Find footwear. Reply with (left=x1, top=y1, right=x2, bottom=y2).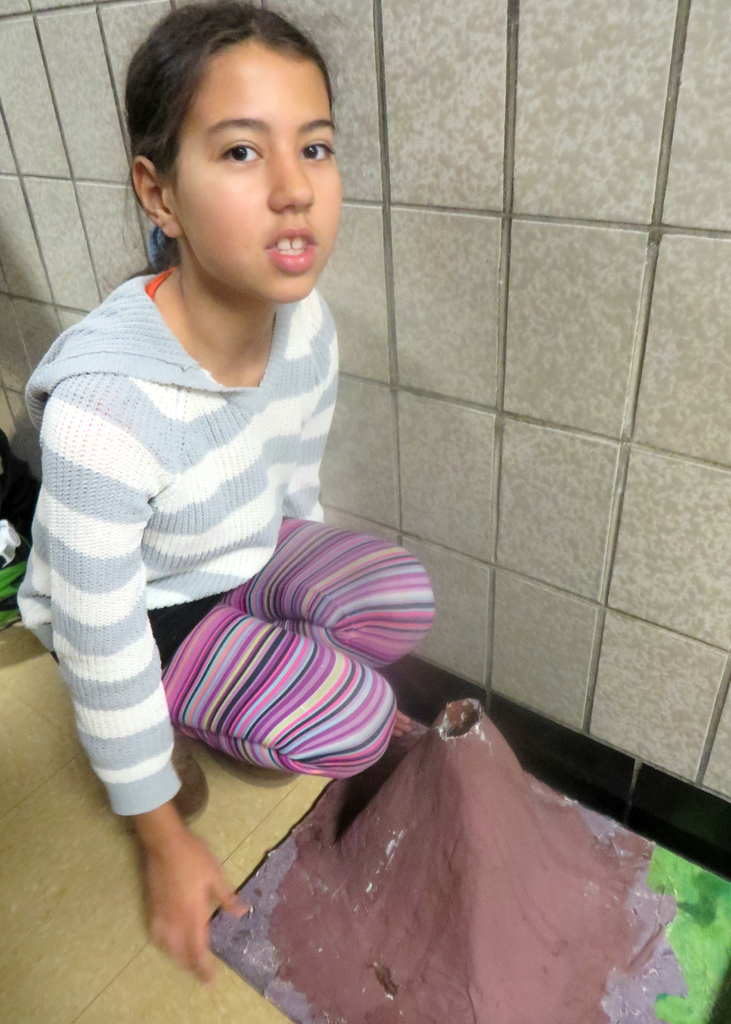
(left=211, top=746, right=298, bottom=787).
